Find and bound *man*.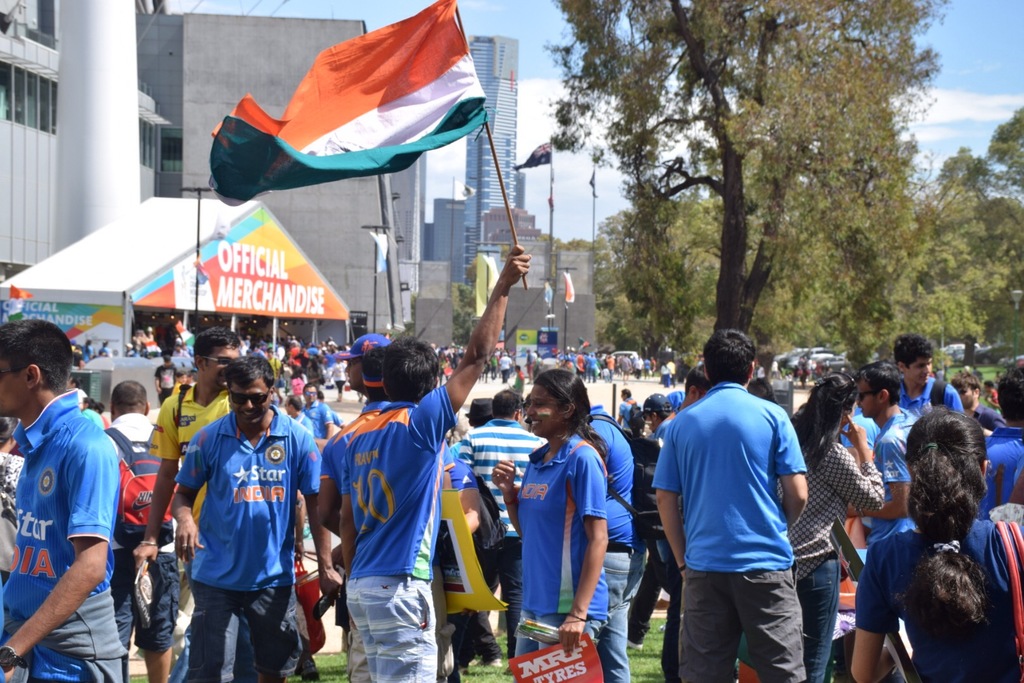
Bound: 132 325 255 682.
